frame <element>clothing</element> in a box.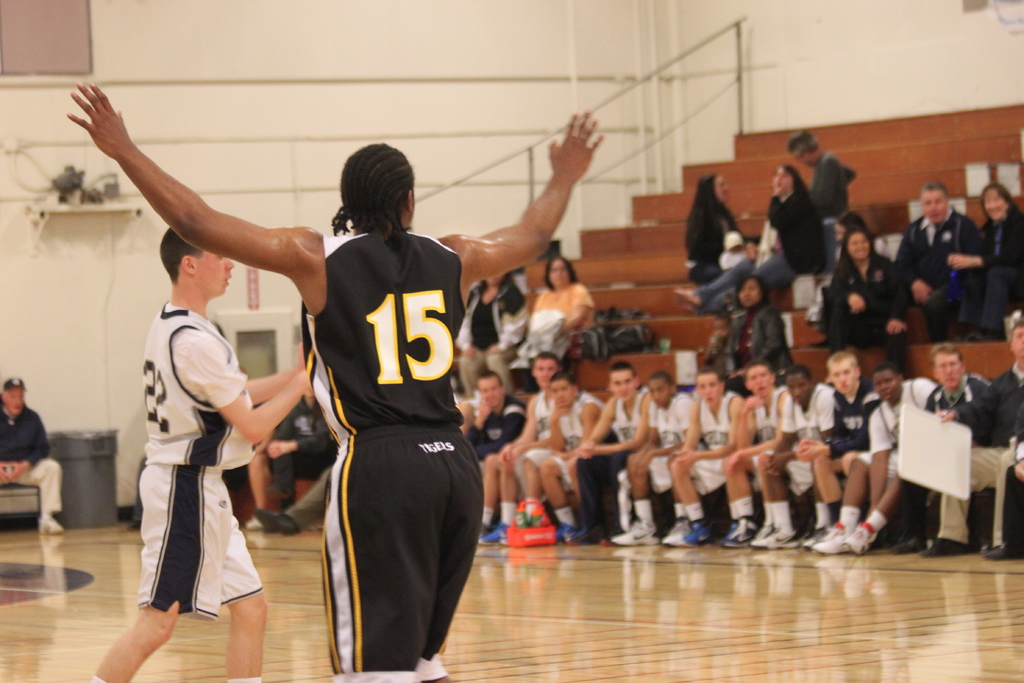
931/366/1023/546.
